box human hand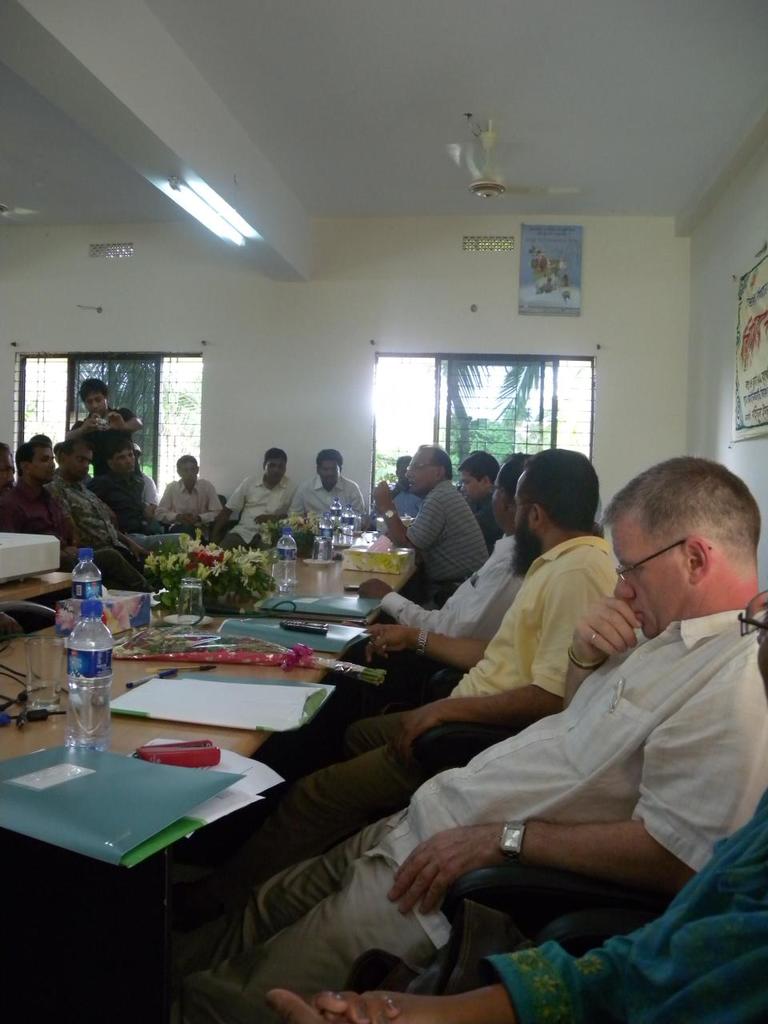
(left=179, top=514, right=194, bottom=531)
